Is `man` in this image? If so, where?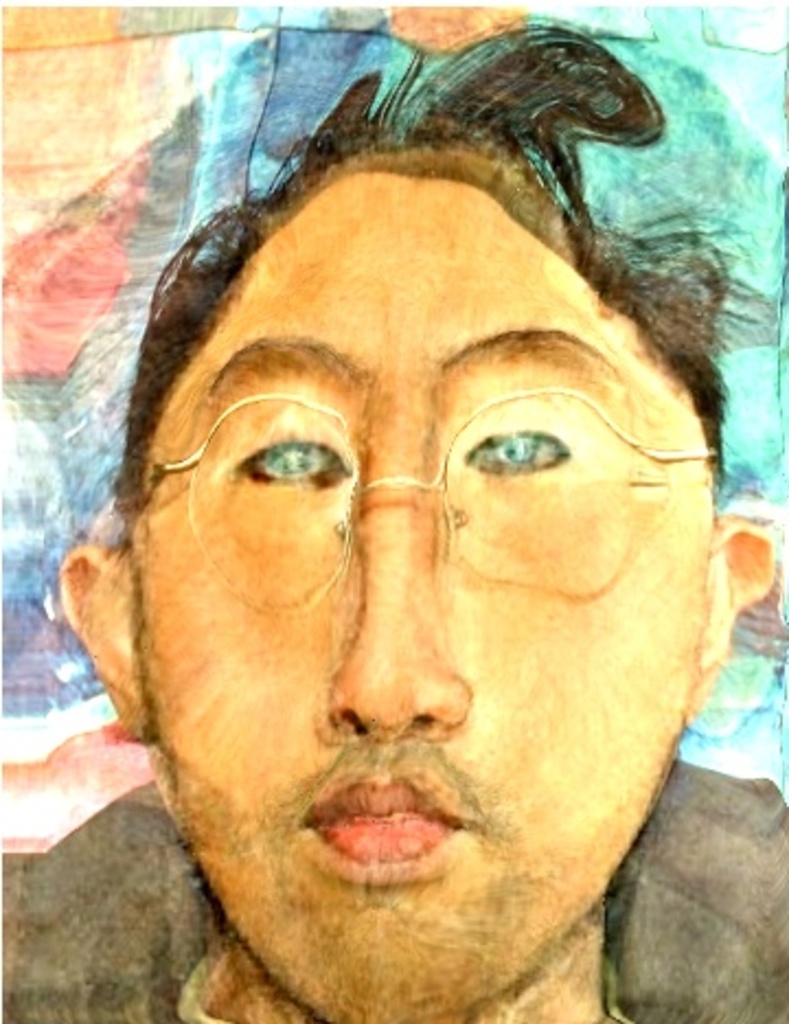
Yes, at [x1=0, y1=64, x2=788, y2=1023].
